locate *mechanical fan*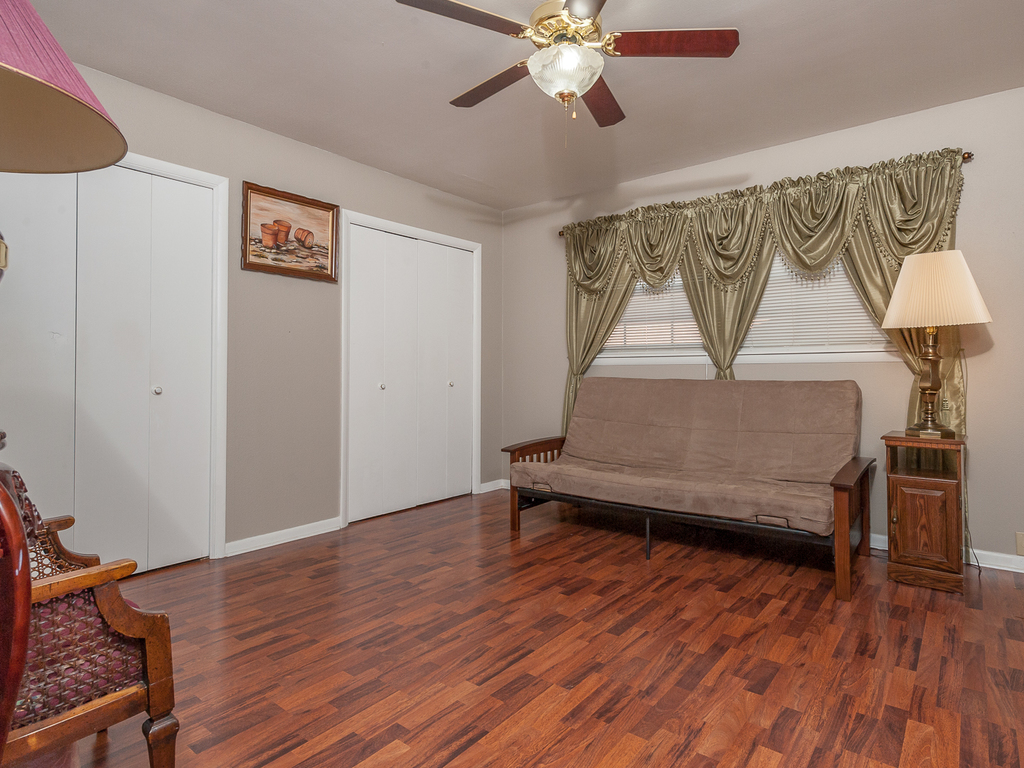
Rect(397, 0, 743, 131)
